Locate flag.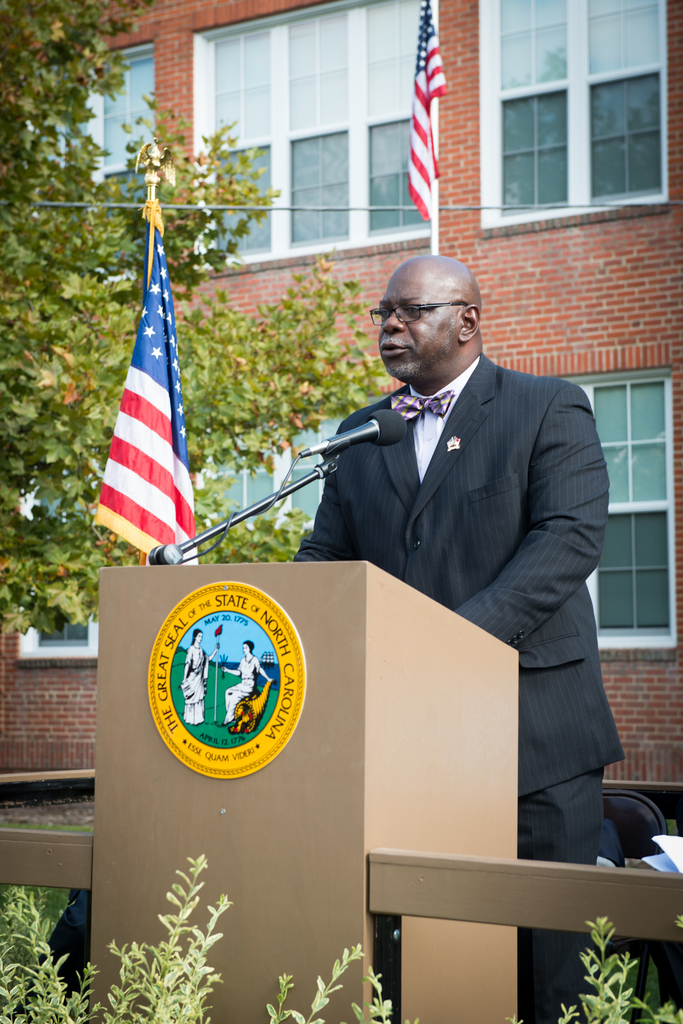
Bounding box: [401,0,440,218].
